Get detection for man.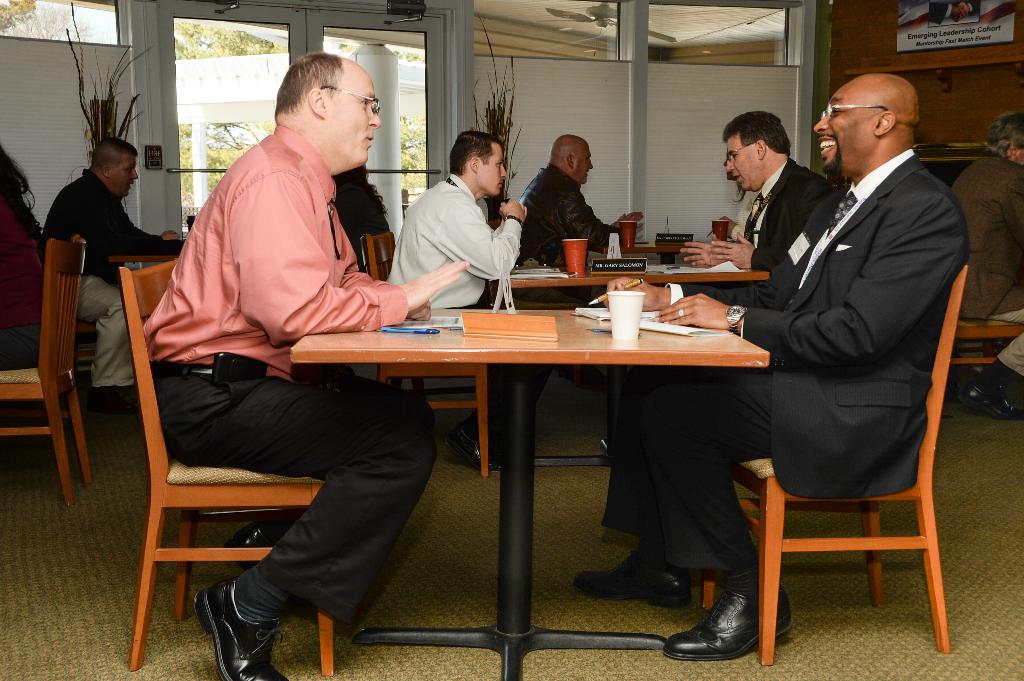
Detection: (946, 109, 1023, 424).
